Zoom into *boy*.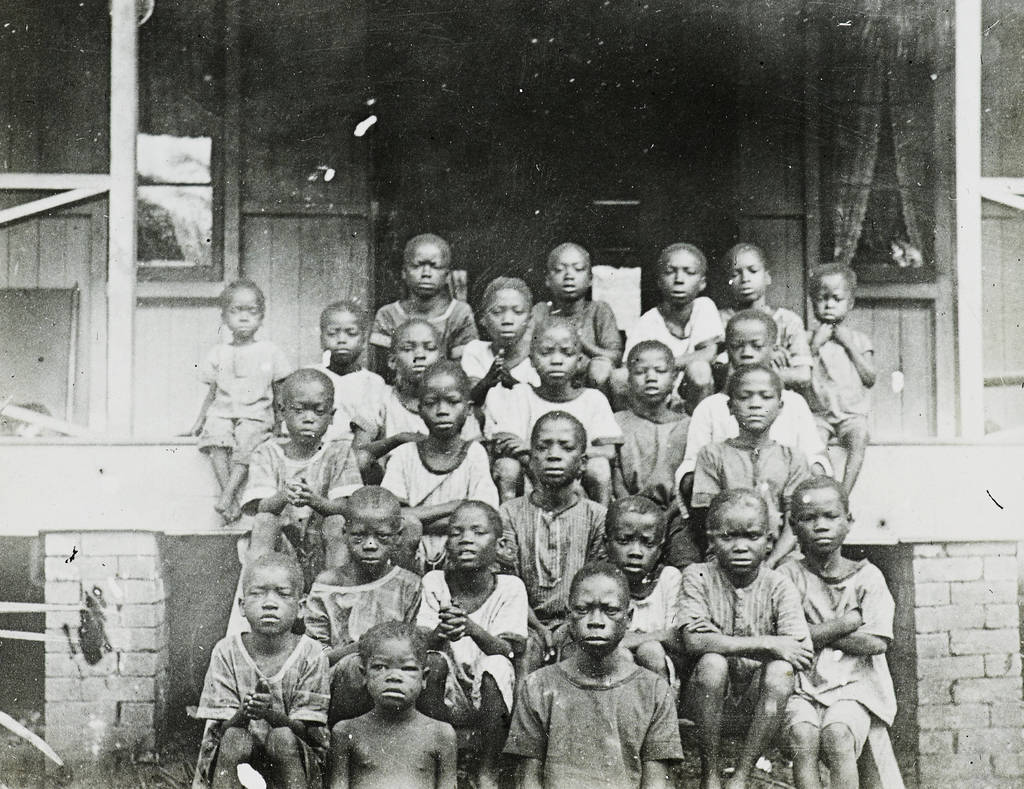
Zoom target: [497,408,612,676].
